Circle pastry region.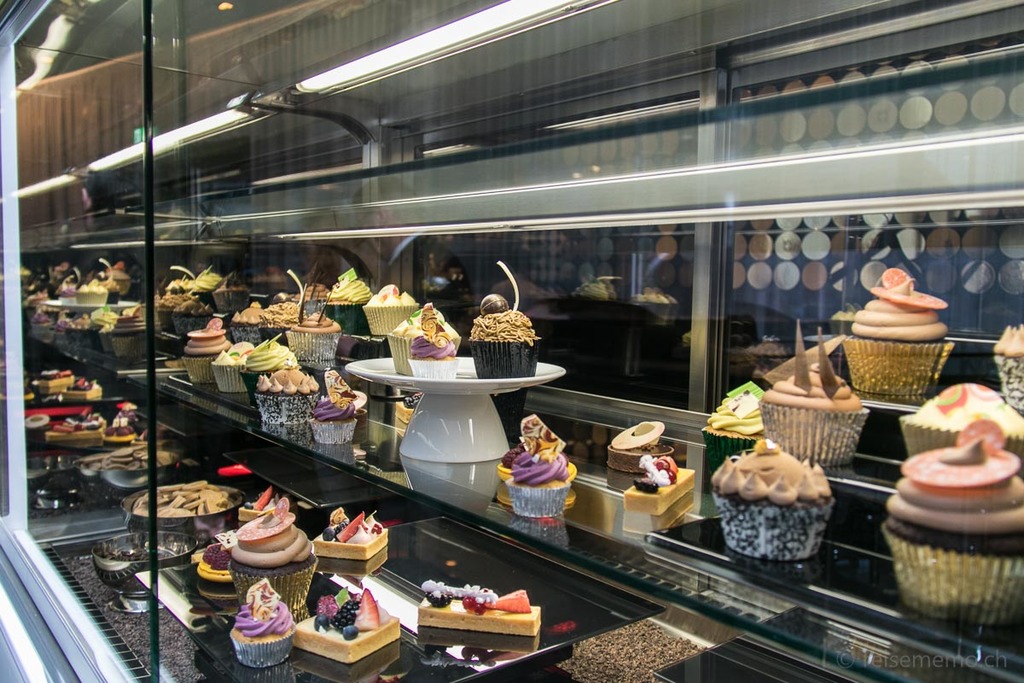
Region: box=[899, 385, 1017, 460].
